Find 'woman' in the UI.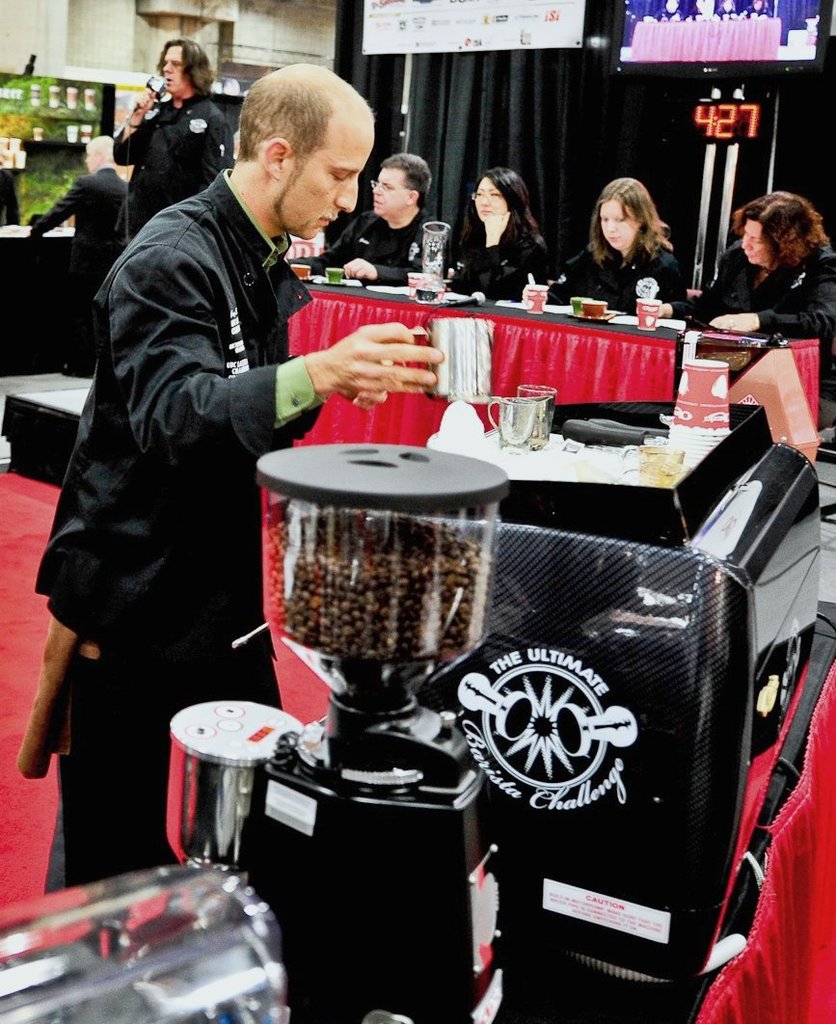
UI element at <bbox>522, 176, 683, 312</bbox>.
